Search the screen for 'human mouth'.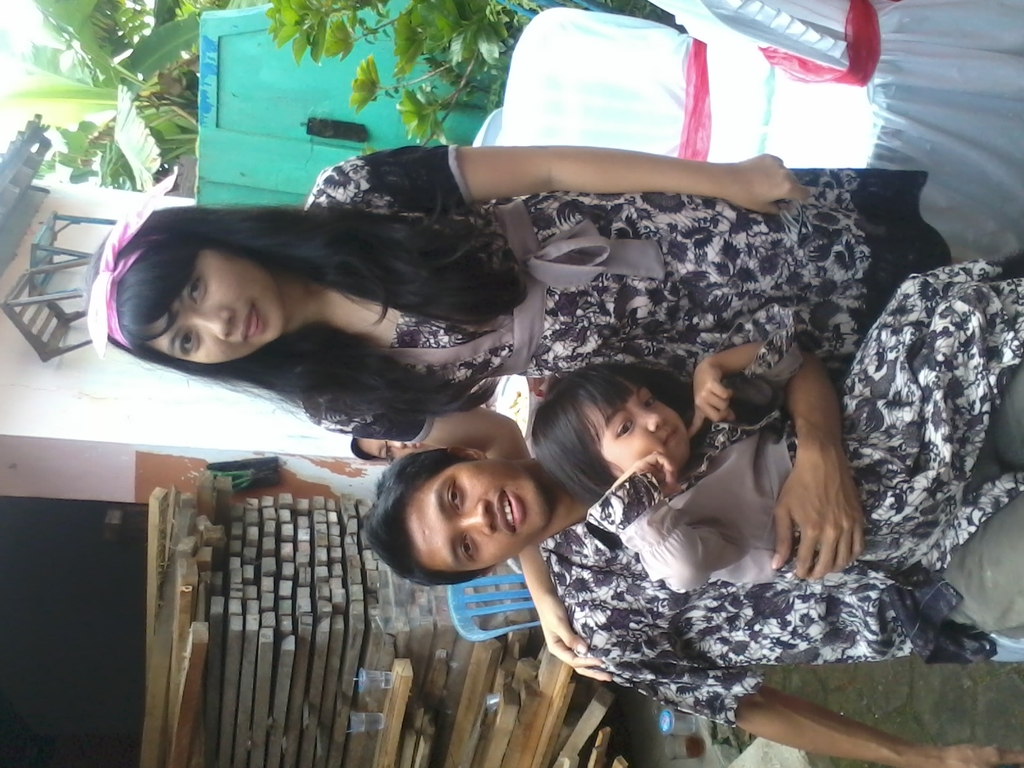
Found at rect(664, 429, 677, 446).
